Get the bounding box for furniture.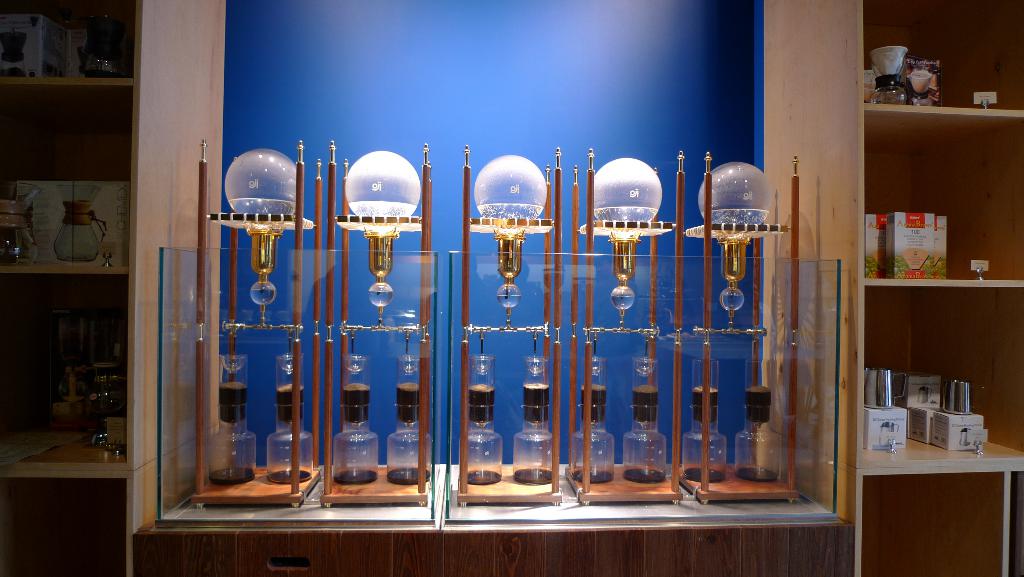
(left=757, top=0, right=1023, bottom=576).
